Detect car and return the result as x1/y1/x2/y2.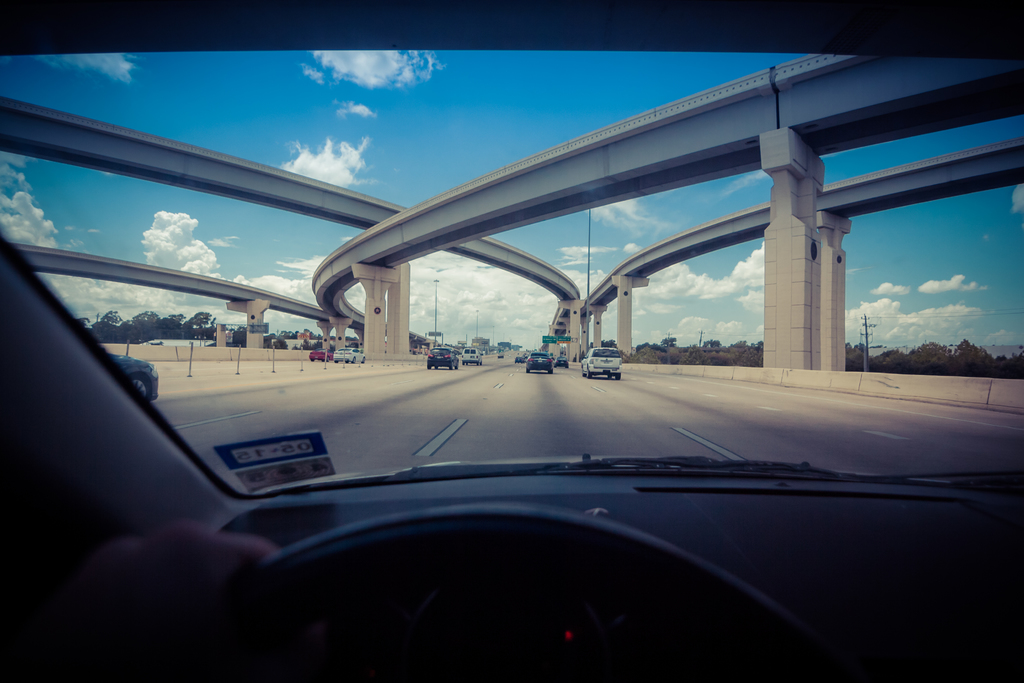
582/347/621/379.
